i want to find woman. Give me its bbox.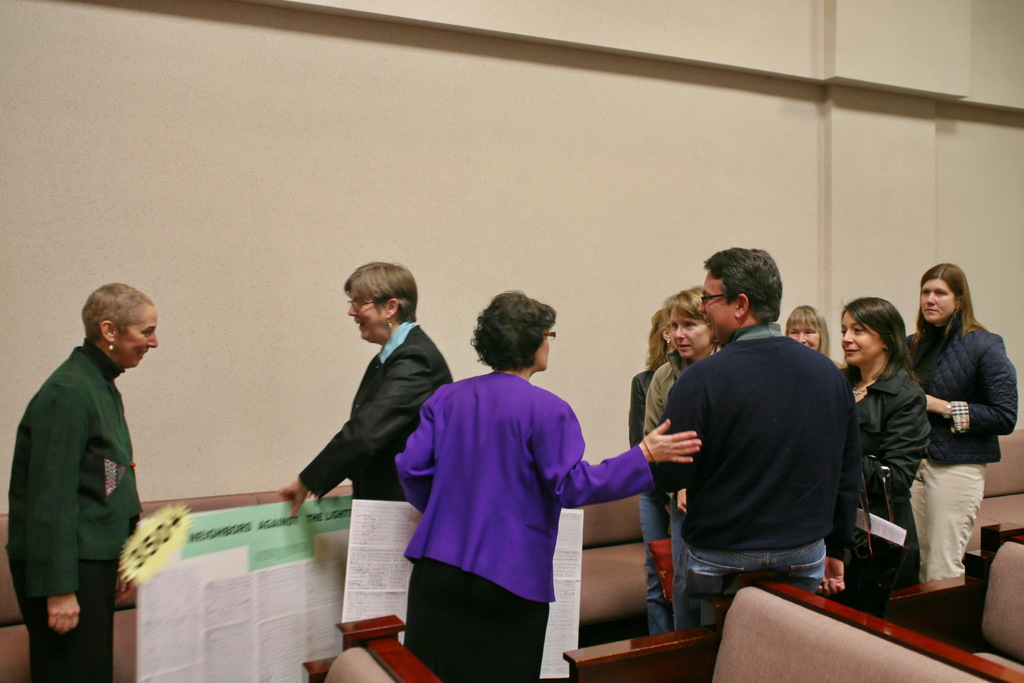
[831,289,925,616].
